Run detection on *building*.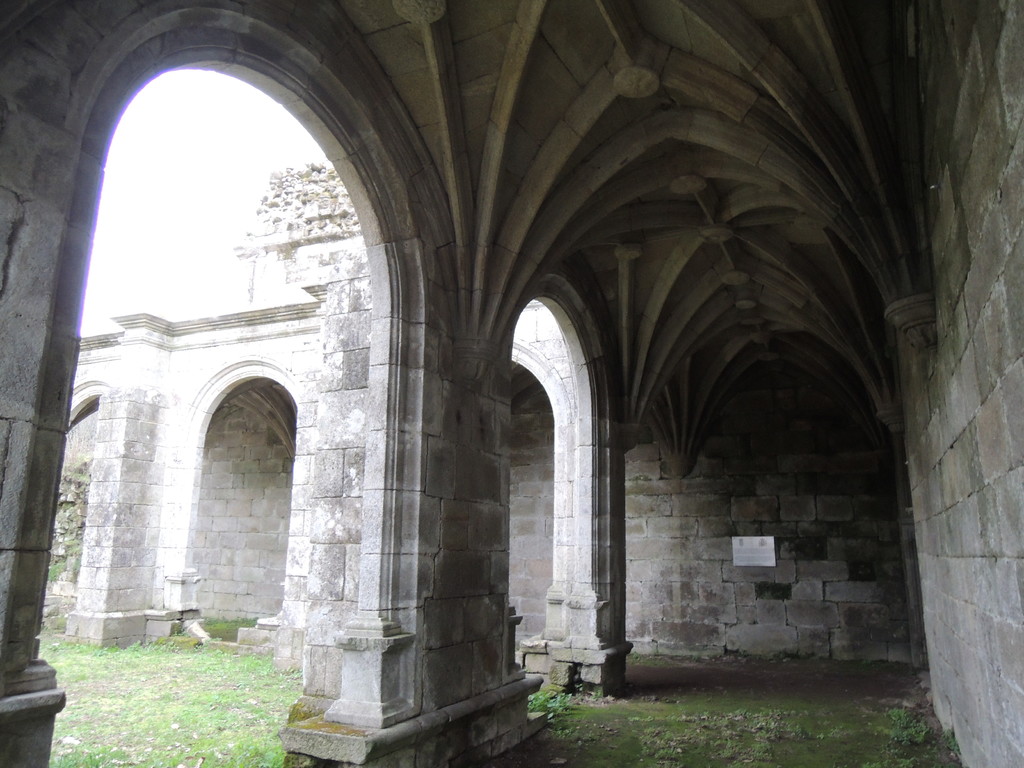
Result: {"left": 0, "top": 0, "right": 1023, "bottom": 767}.
